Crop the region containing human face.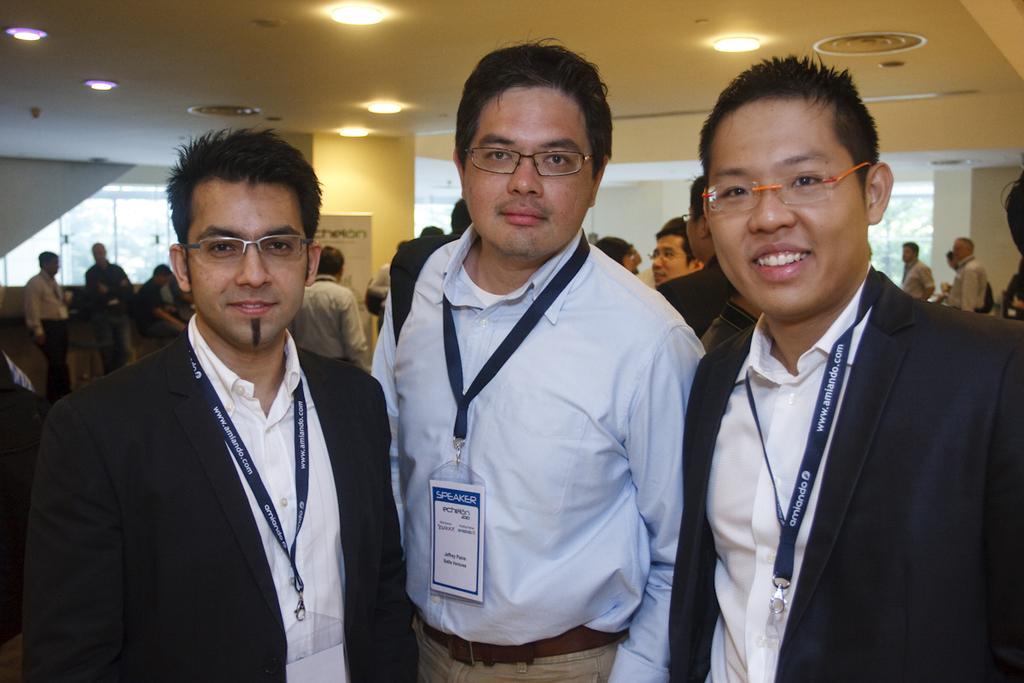
Crop region: {"x1": 463, "y1": 85, "x2": 595, "y2": 259}.
